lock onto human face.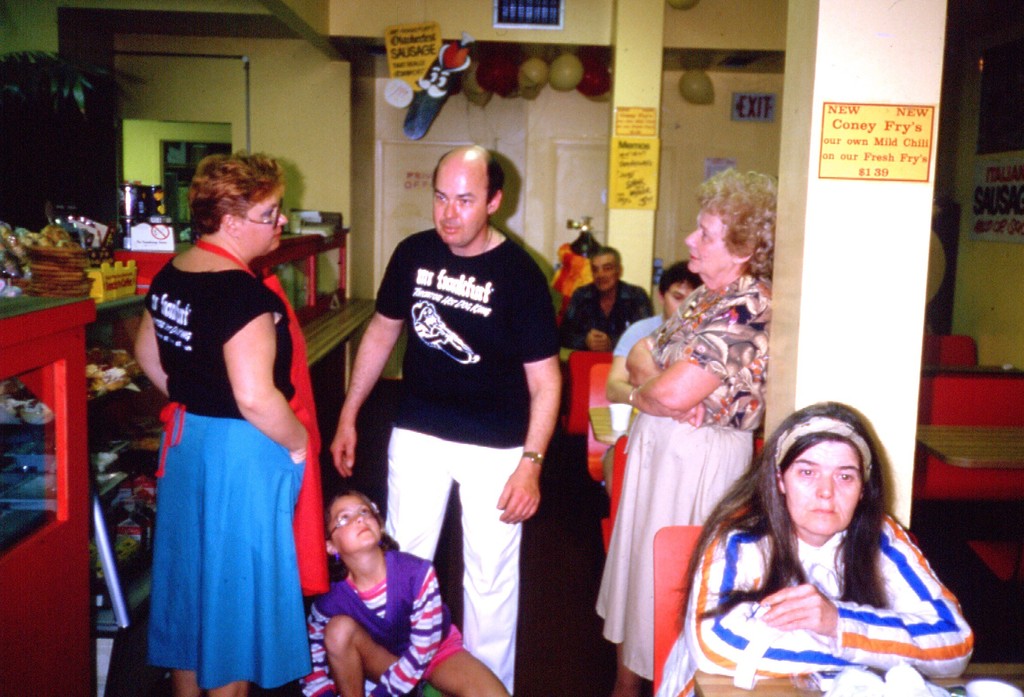
Locked: bbox=[660, 279, 693, 312].
